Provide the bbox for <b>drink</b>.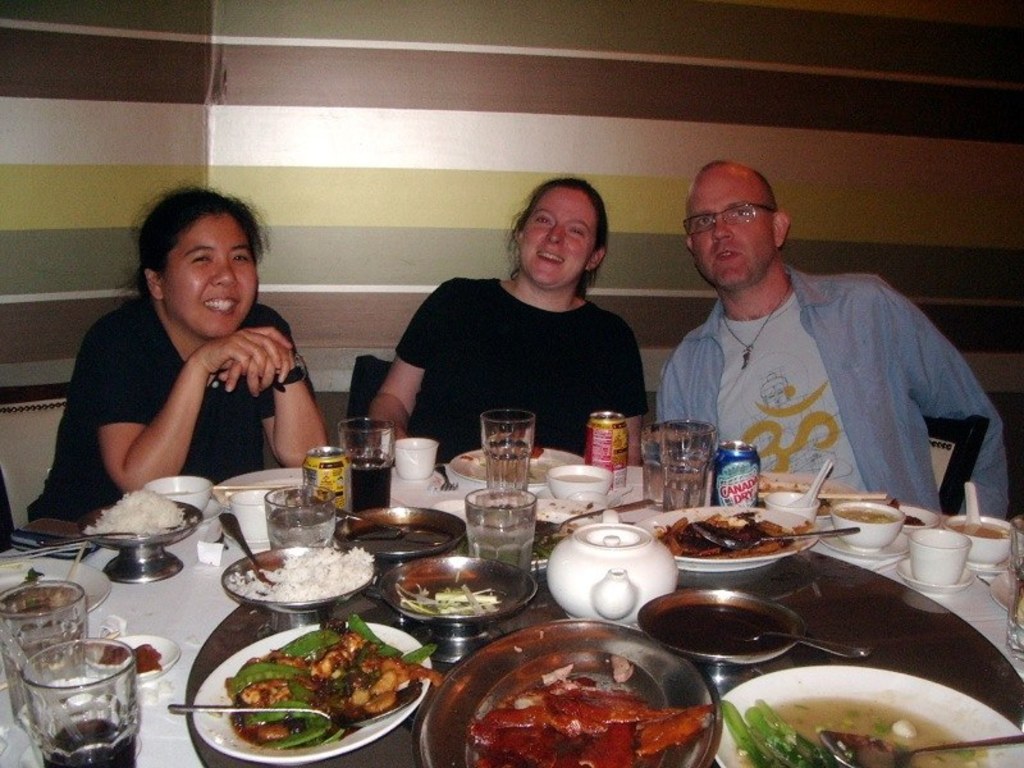
(left=351, top=457, right=394, bottom=513).
